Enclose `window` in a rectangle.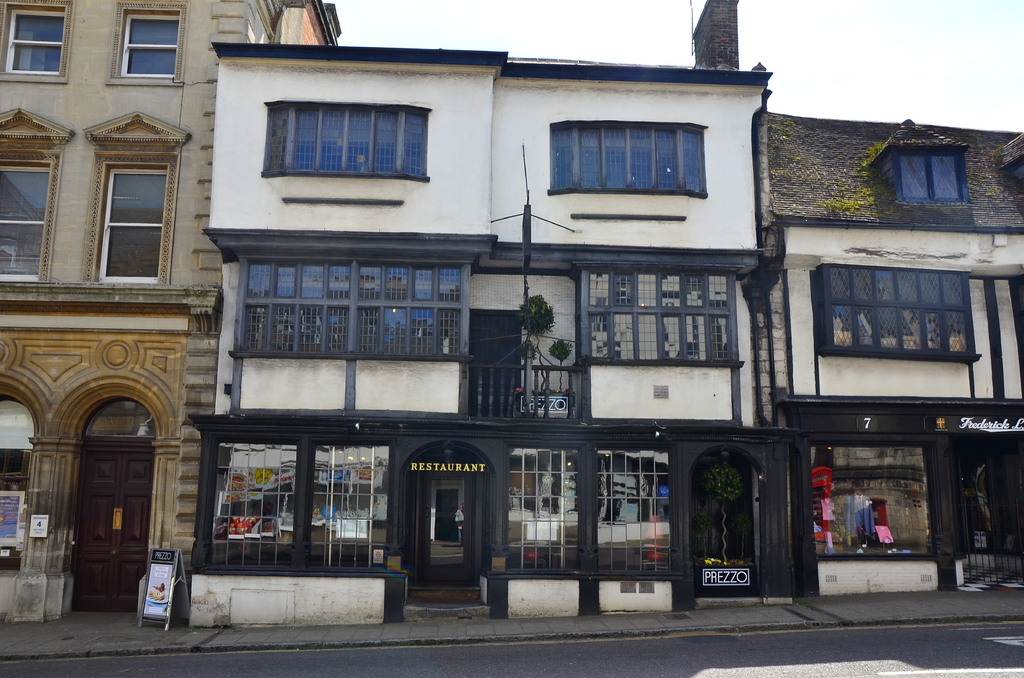
(808, 243, 973, 388).
